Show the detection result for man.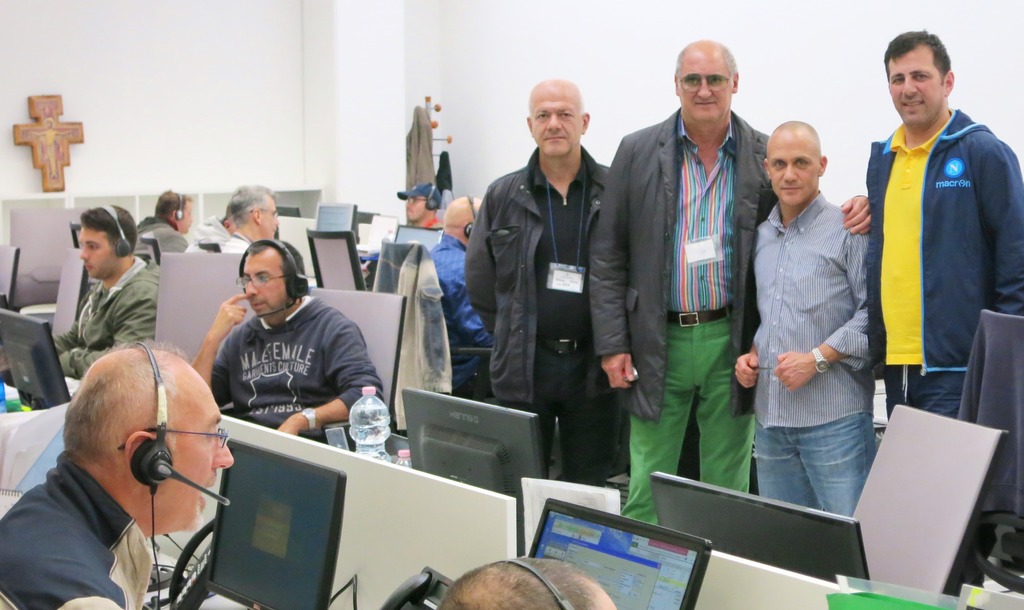
bbox=(437, 547, 617, 609).
